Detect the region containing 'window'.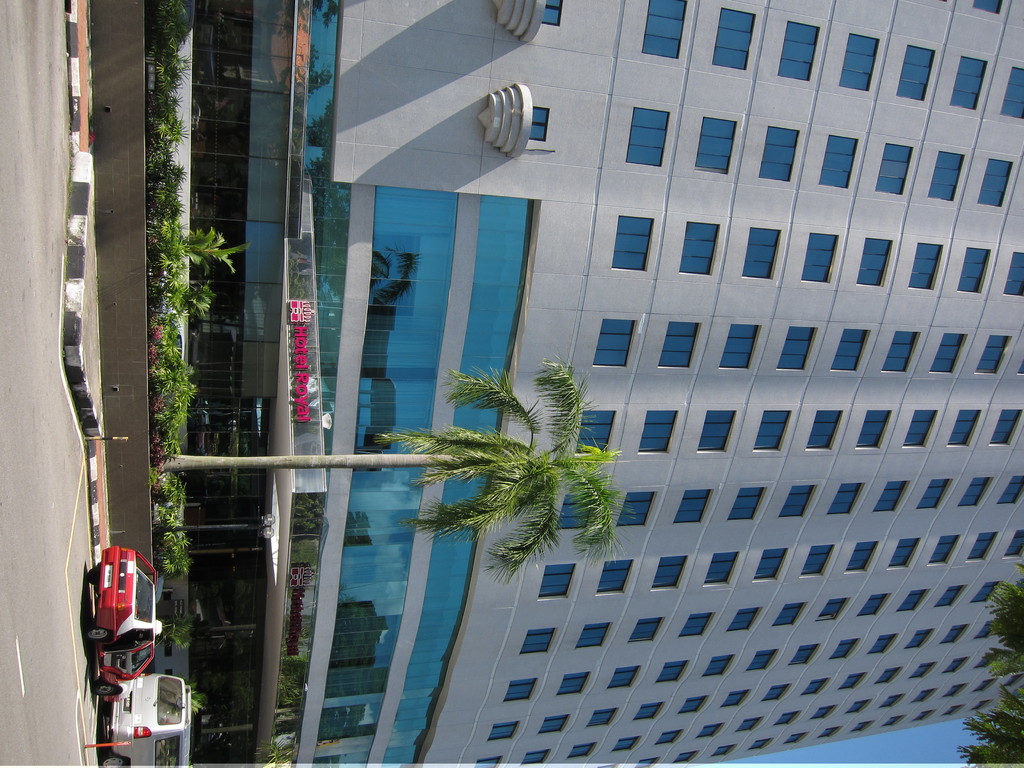
box(842, 534, 883, 582).
